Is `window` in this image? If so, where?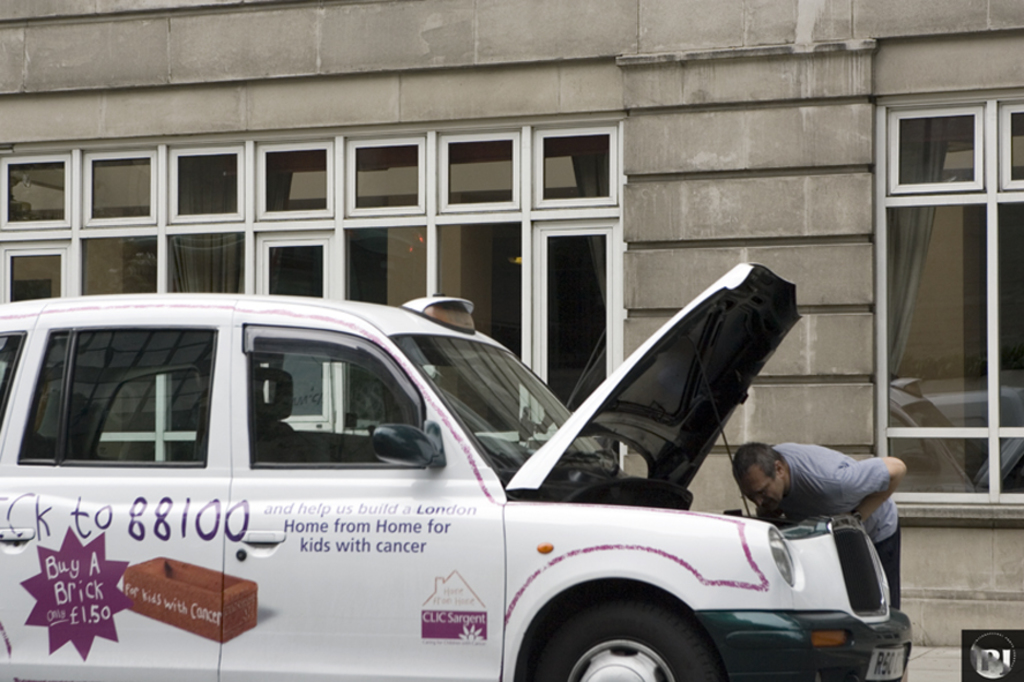
Yes, at <region>434, 132, 517, 213</region>.
